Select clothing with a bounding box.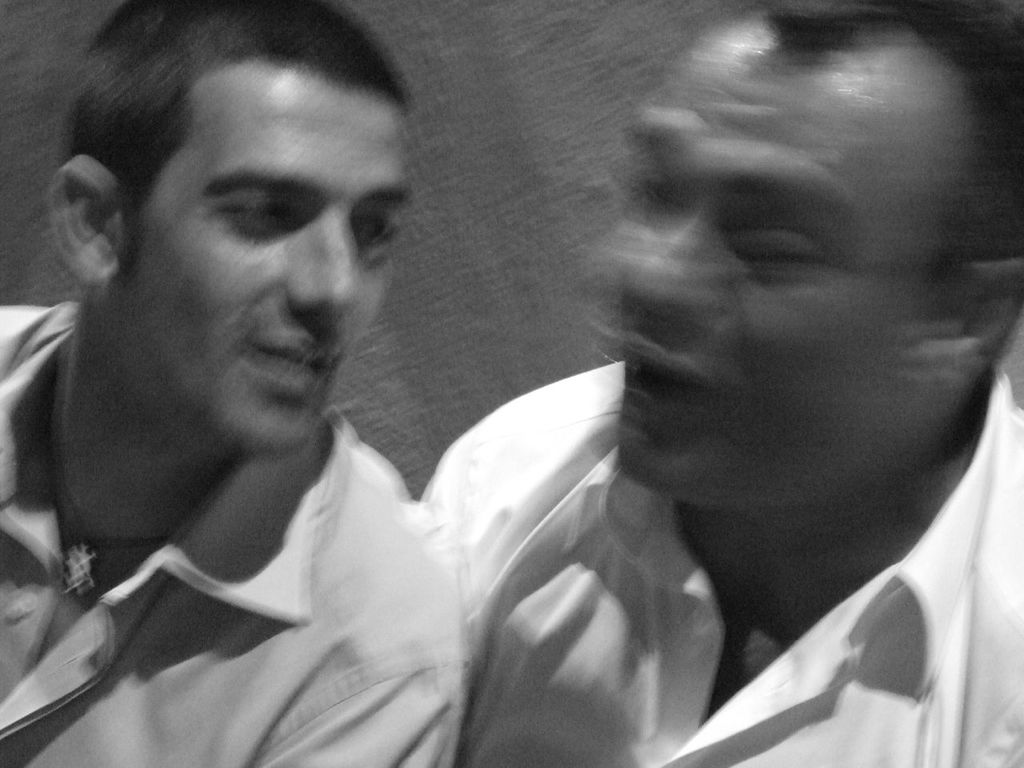
[0, 299, 470, 767].
